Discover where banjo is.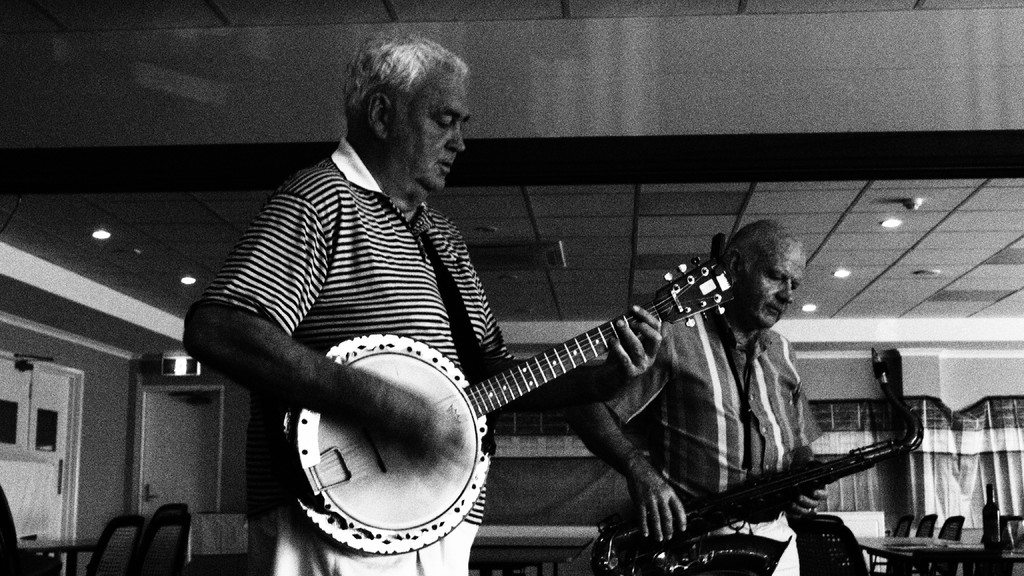
Discovered at (273, 224, 680, 535).
